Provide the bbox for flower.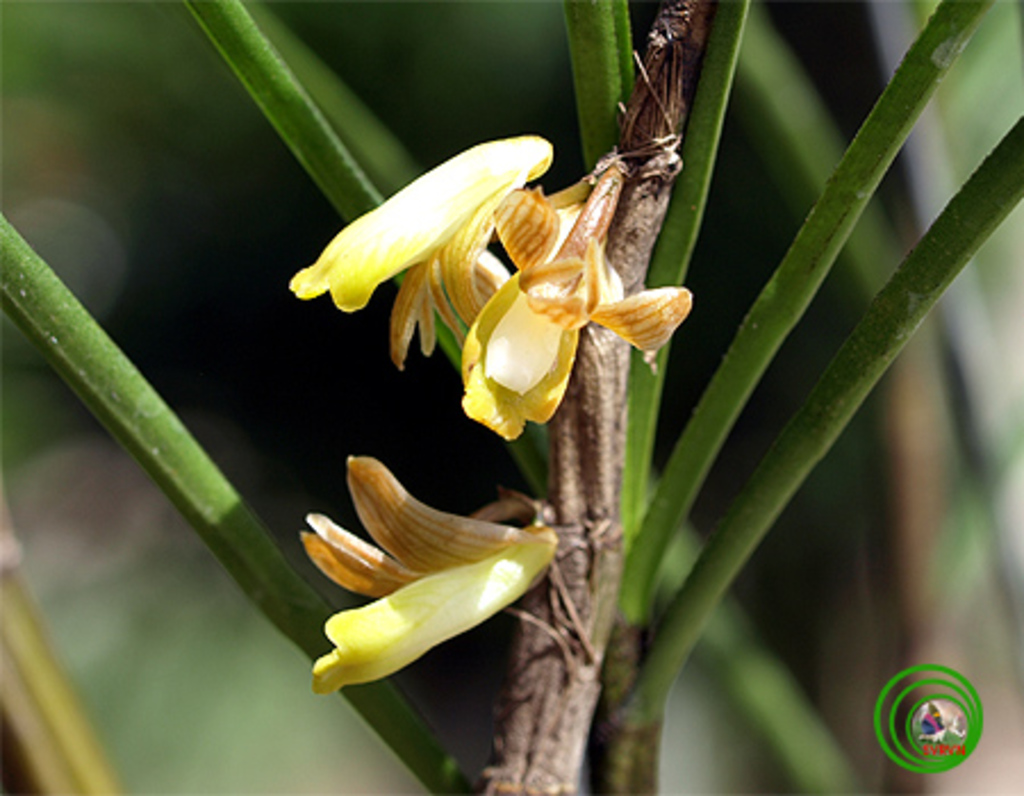
[451,155,705,439].
